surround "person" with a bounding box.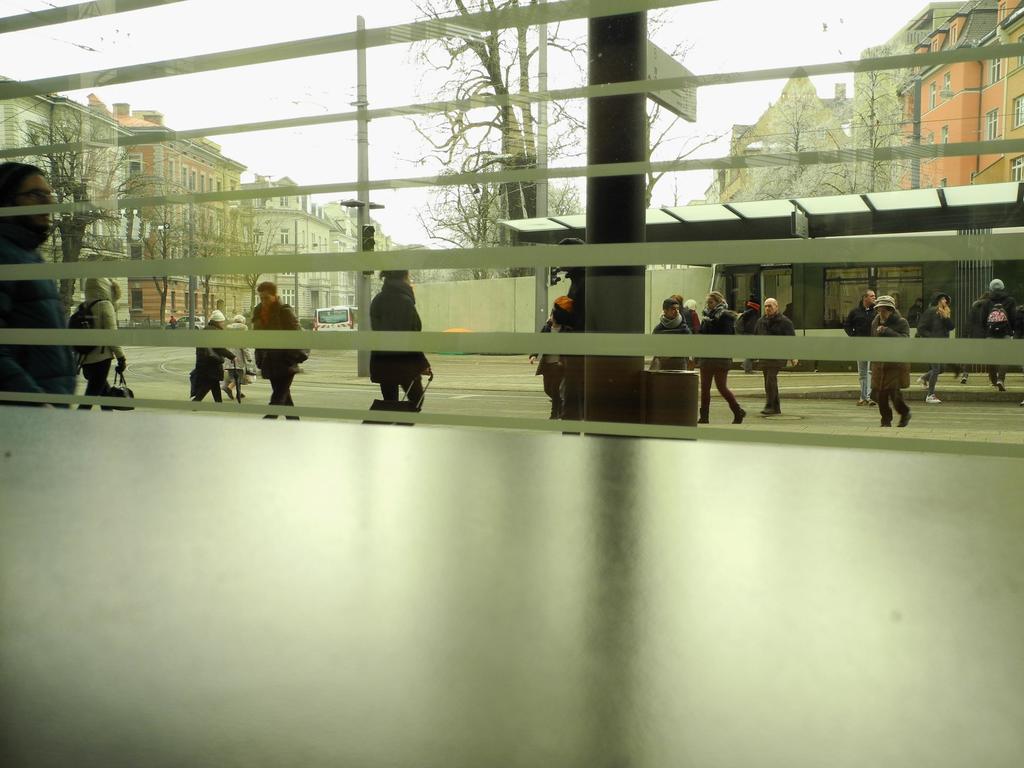
(735,281,759,372).
